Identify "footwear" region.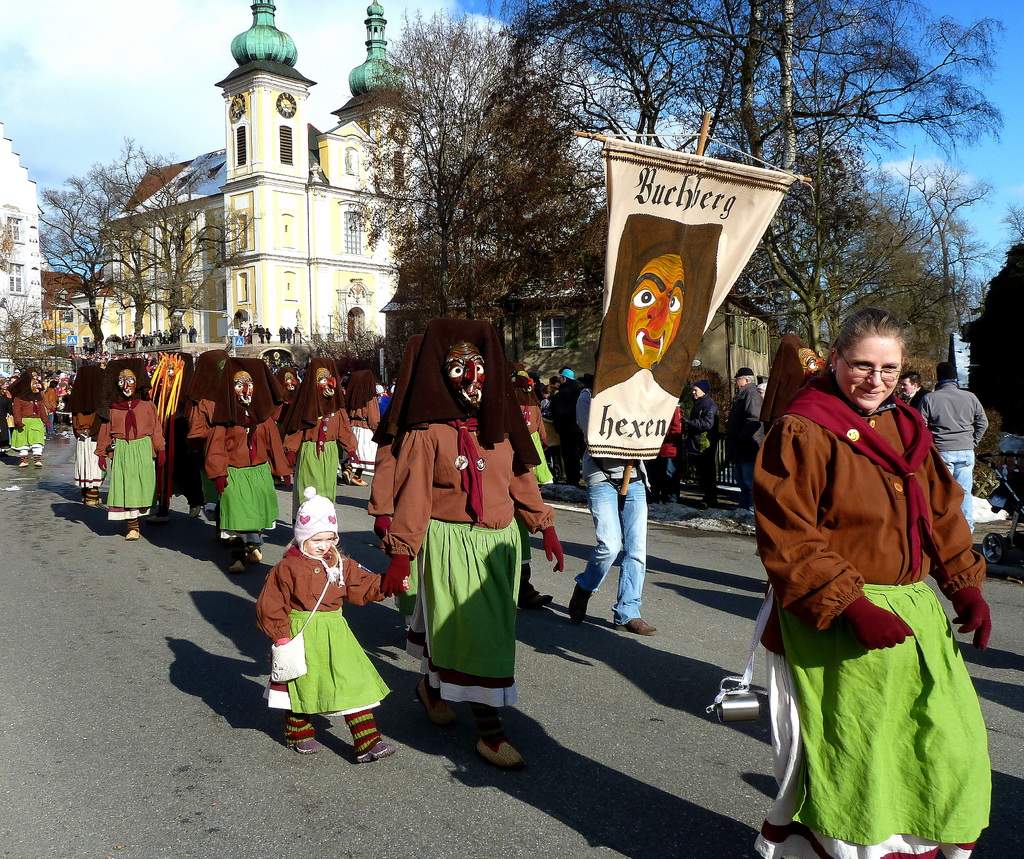
Region: x1=356, y1=739, x2=397, y2=765.
